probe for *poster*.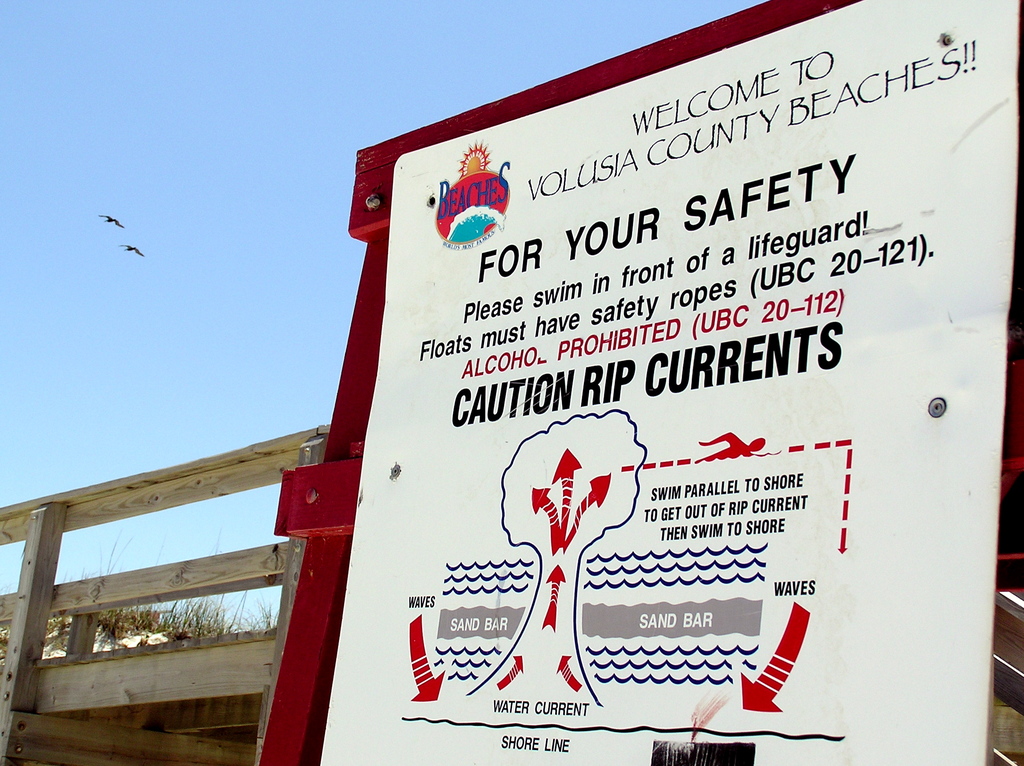
Probe result: BBox(312, 1, 1023, 765).
